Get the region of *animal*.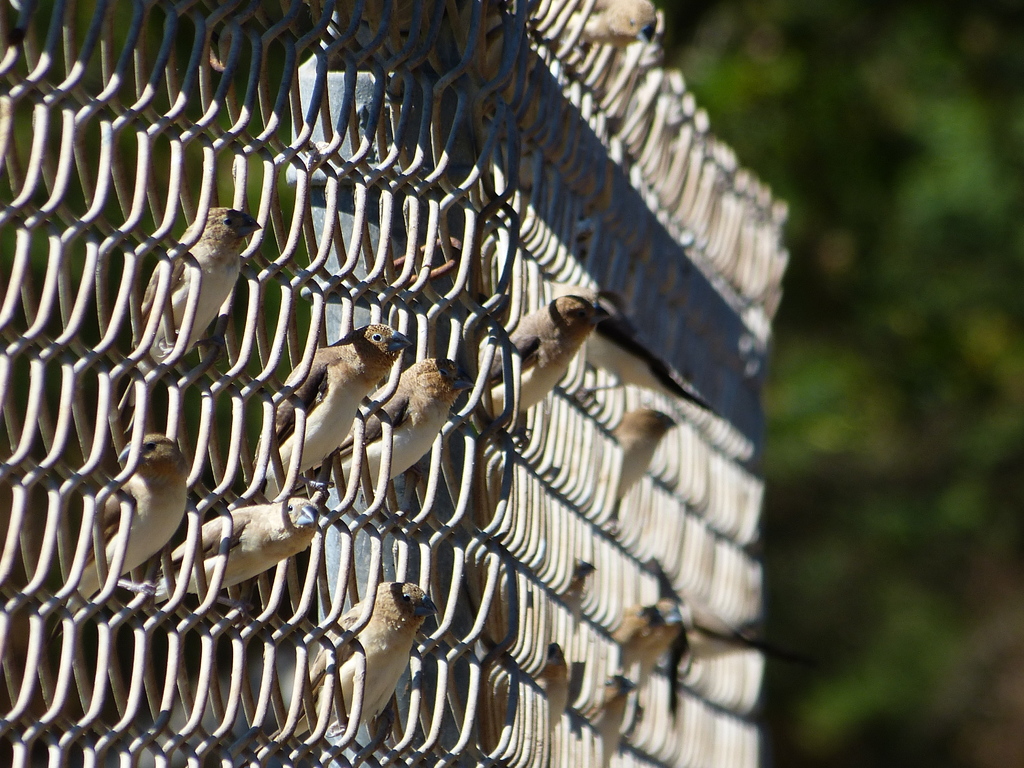
<box>253,585,435,757</box>.
